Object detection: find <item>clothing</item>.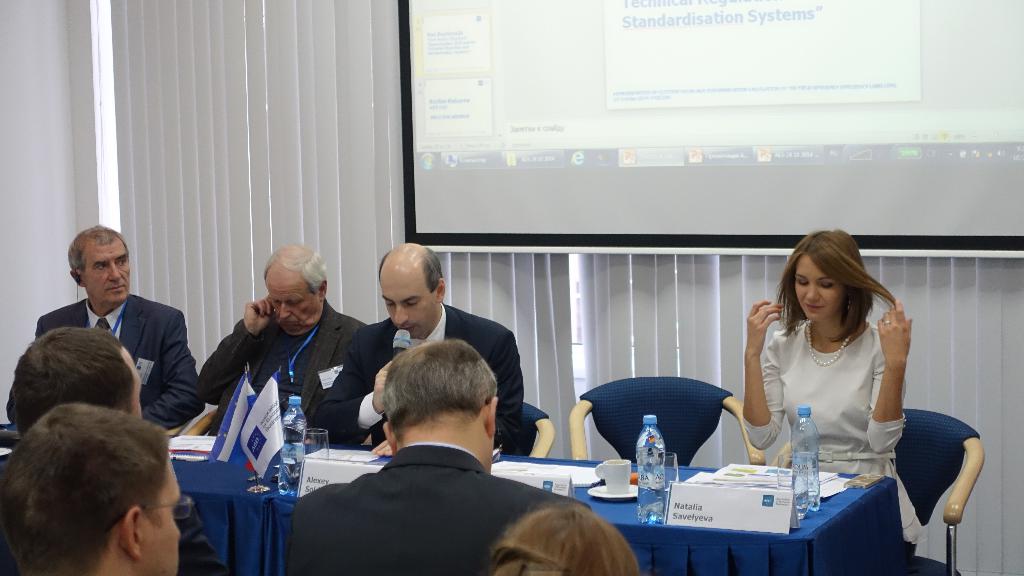
750, 304, 924, 575.
